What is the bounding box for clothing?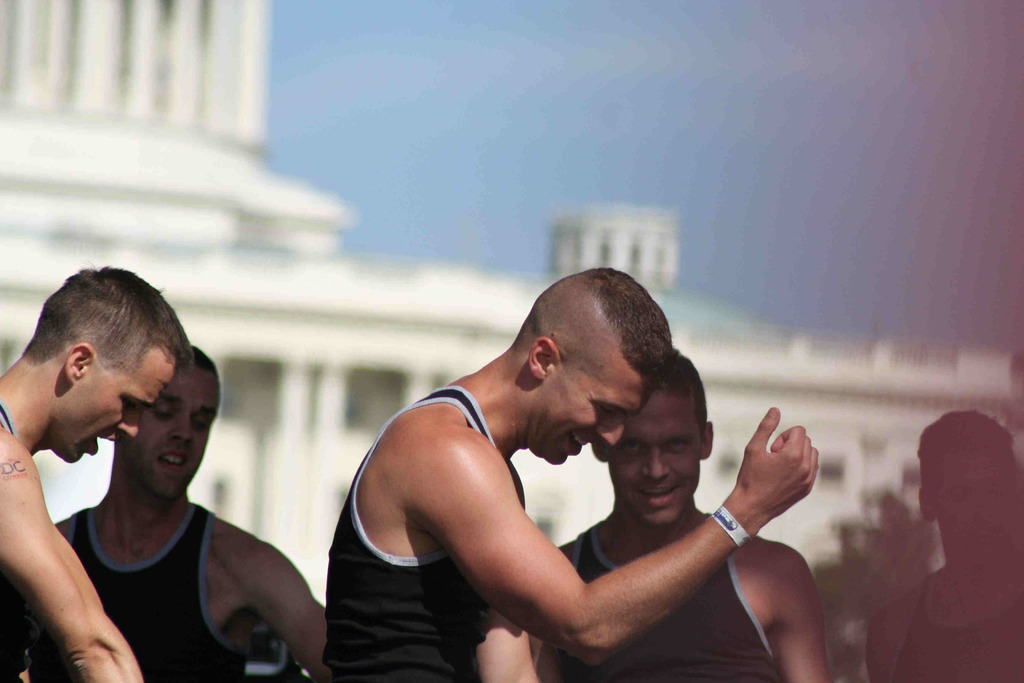
select_region(895, 572, 1023, 682).
